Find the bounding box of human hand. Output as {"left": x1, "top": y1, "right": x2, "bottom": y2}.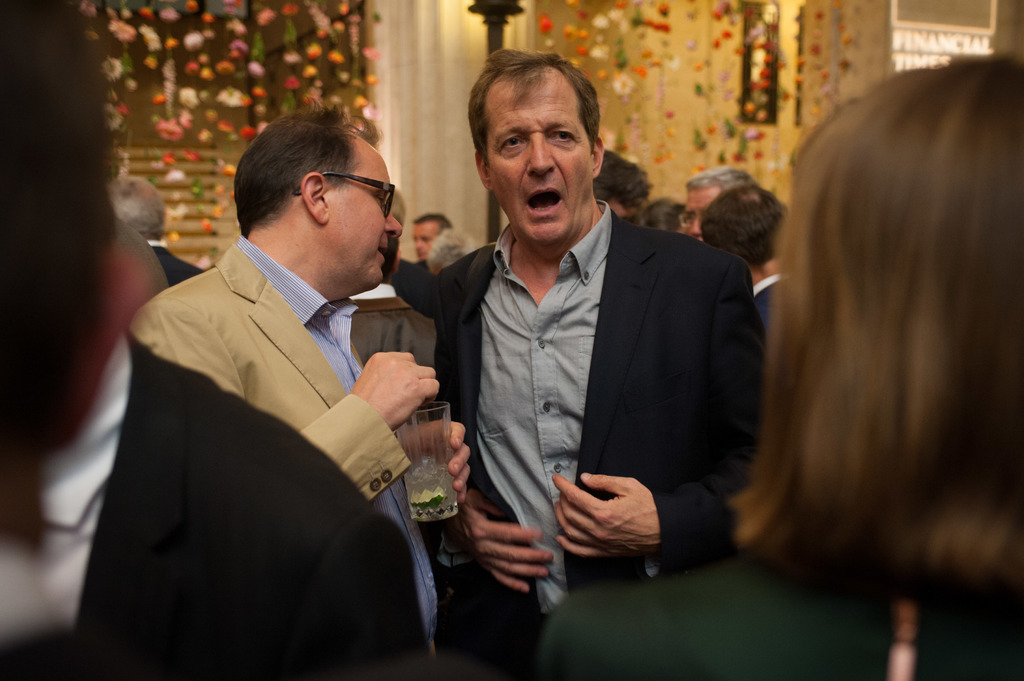
{"left": 549, "top": 470, "right": 662, "bottom": 562}.
